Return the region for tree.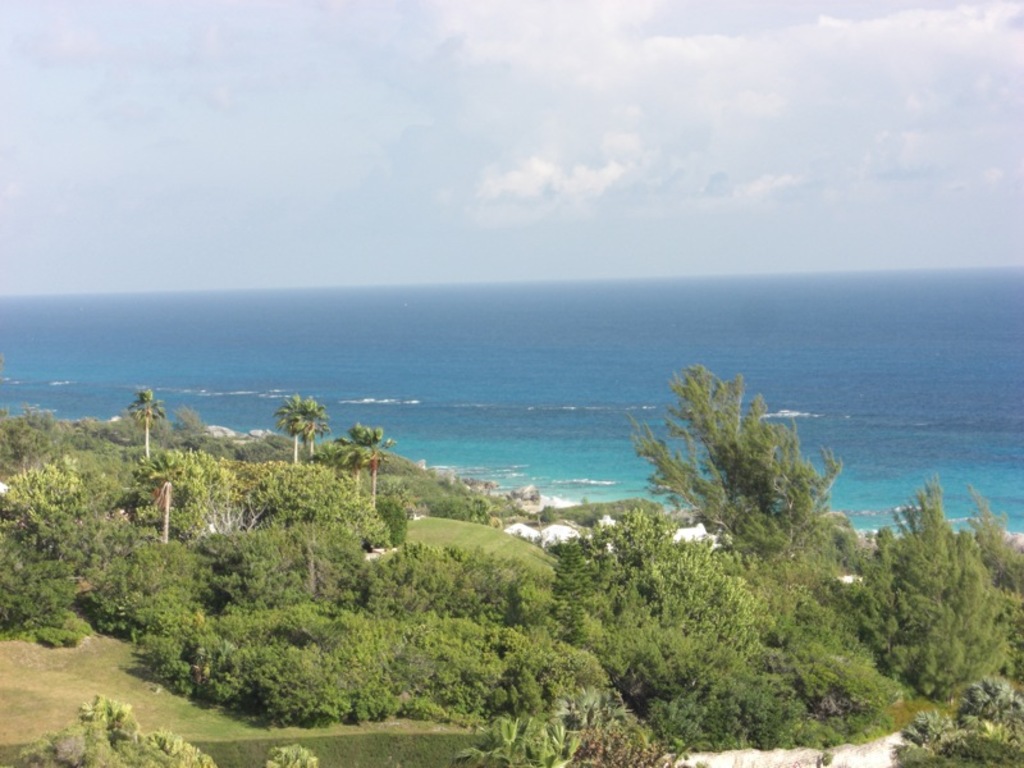
[x1=274, y1=394, x2=305, y2=463].
